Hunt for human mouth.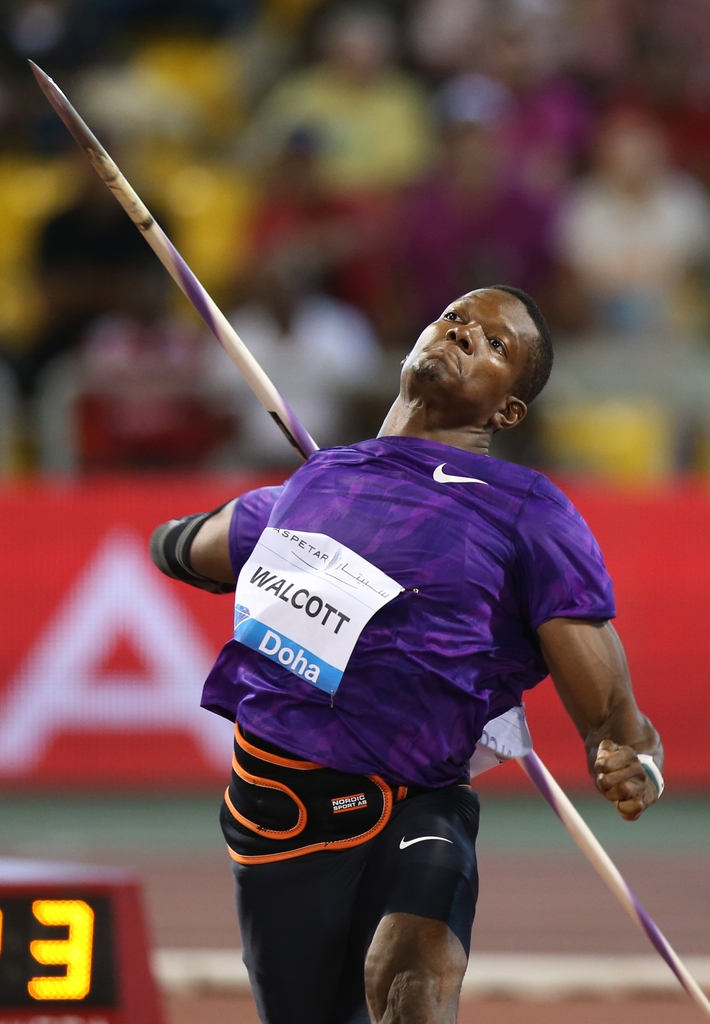
Hunted down at {"left": 428, "top": 347, "right": 466, "bottom": 370}.
